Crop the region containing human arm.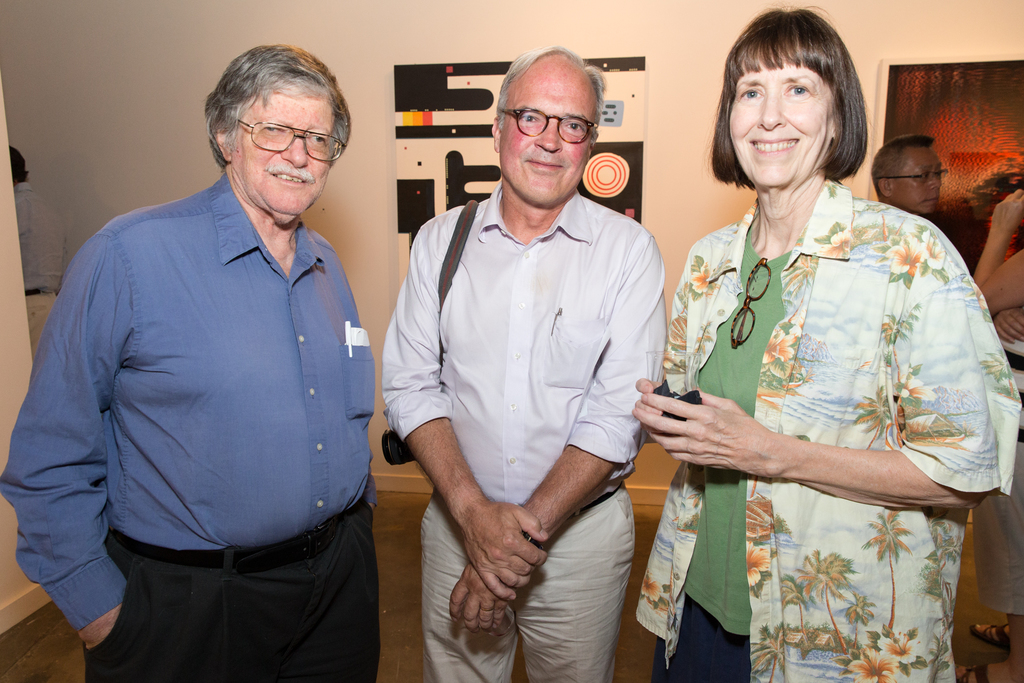
Crop region: 989, 300, 1023, 350.
